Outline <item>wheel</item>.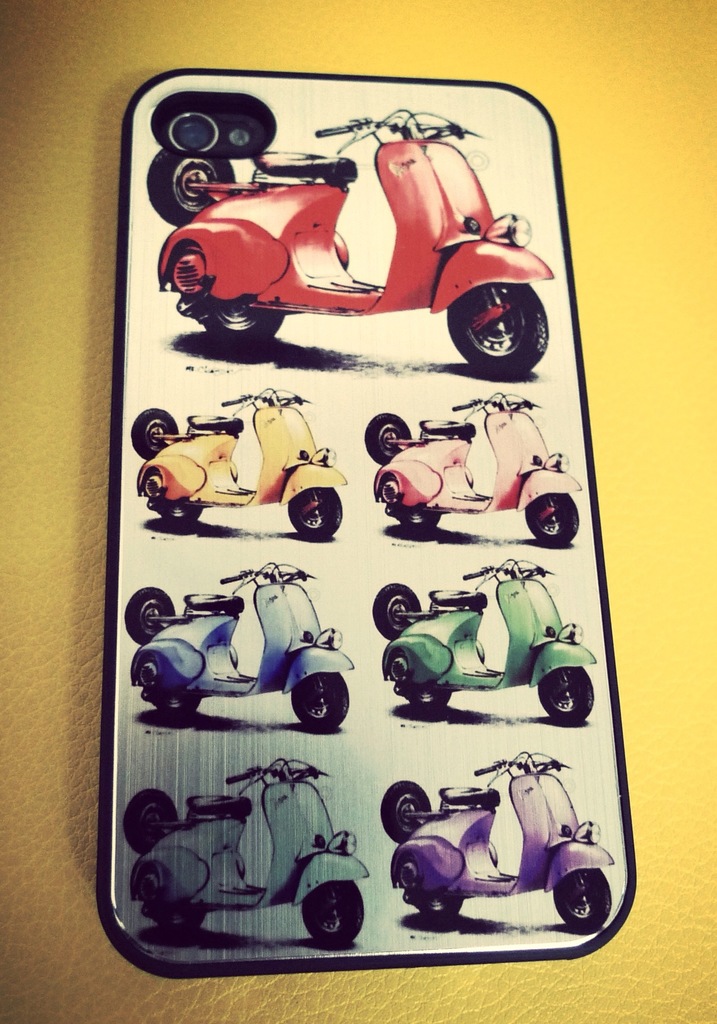
Outline: (left=526, top=493, right=579, bottom=548).
